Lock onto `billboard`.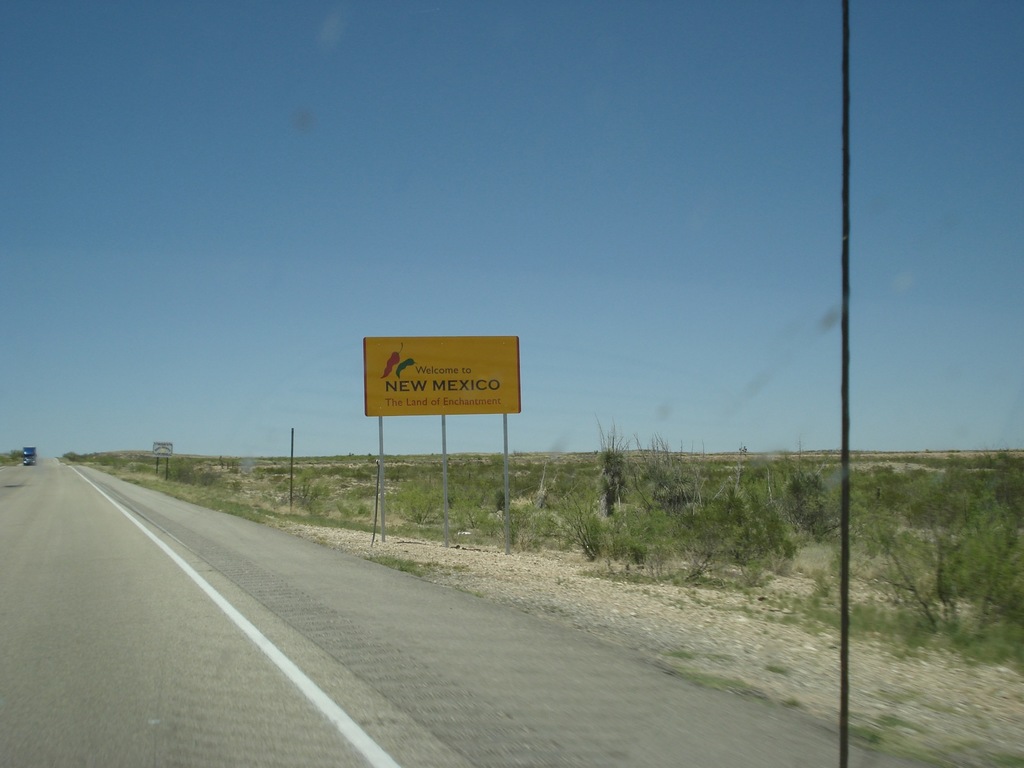
Locked: <region>362, 333, 525, 414</region>.
